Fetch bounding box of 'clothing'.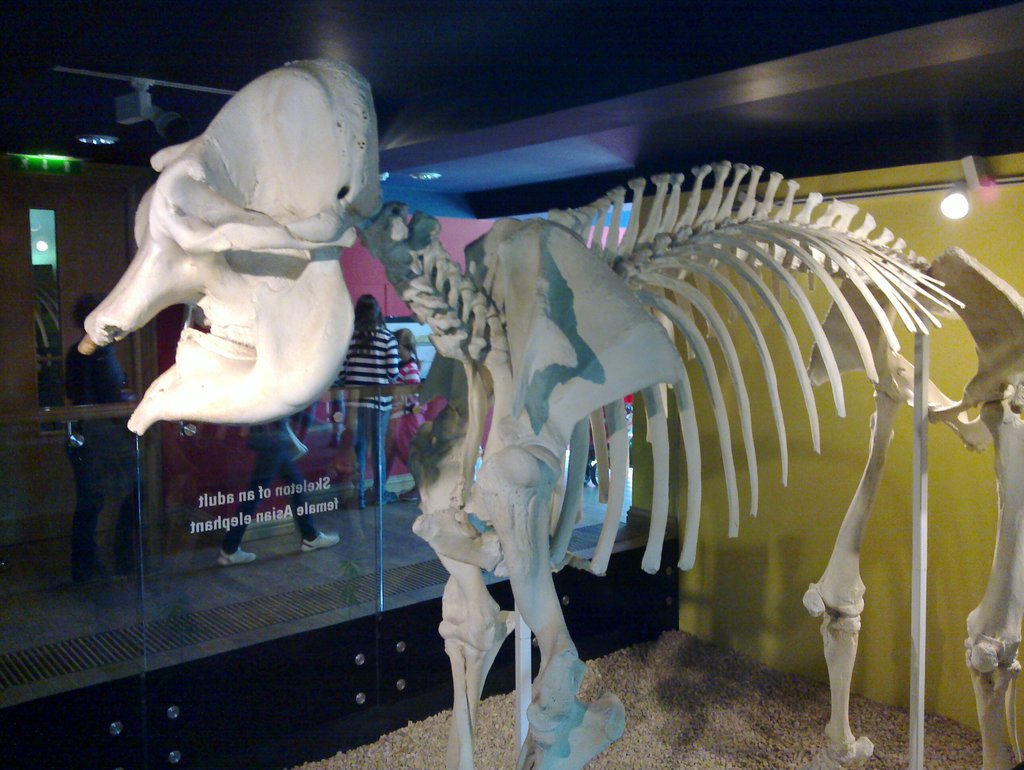
Bbox: l=336, t=324, r=397, b=498.
